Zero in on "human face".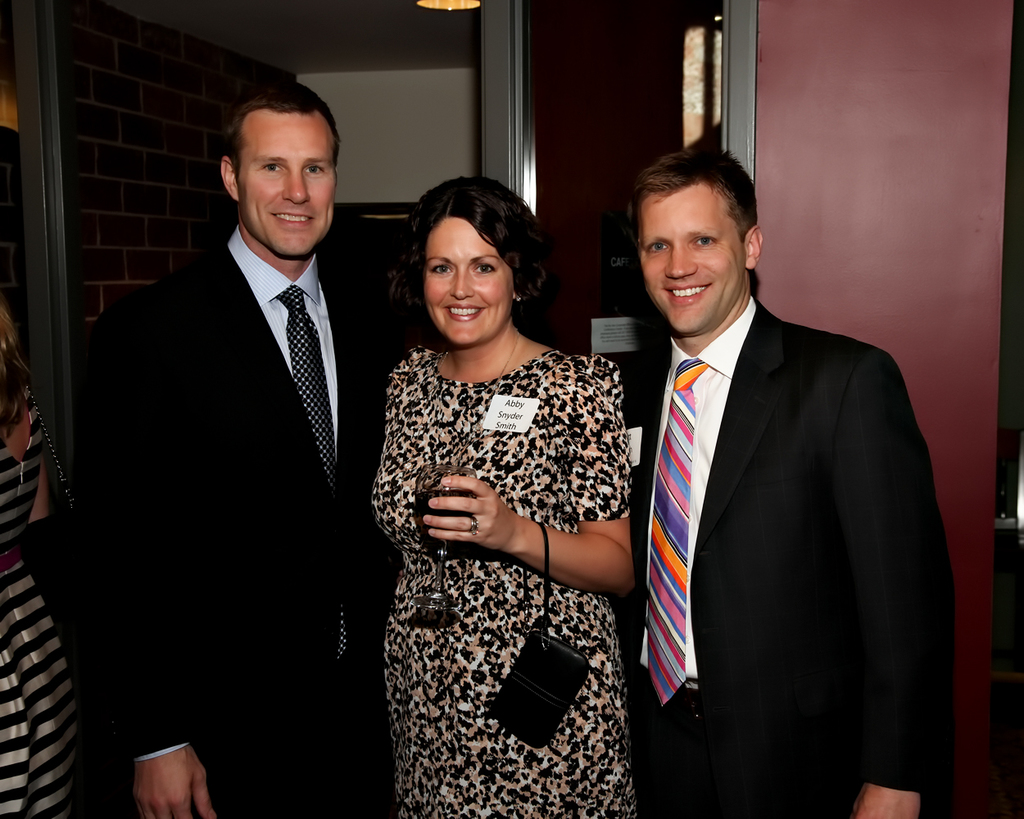
Zeroed in: detection(640, 185, 744, 334).
